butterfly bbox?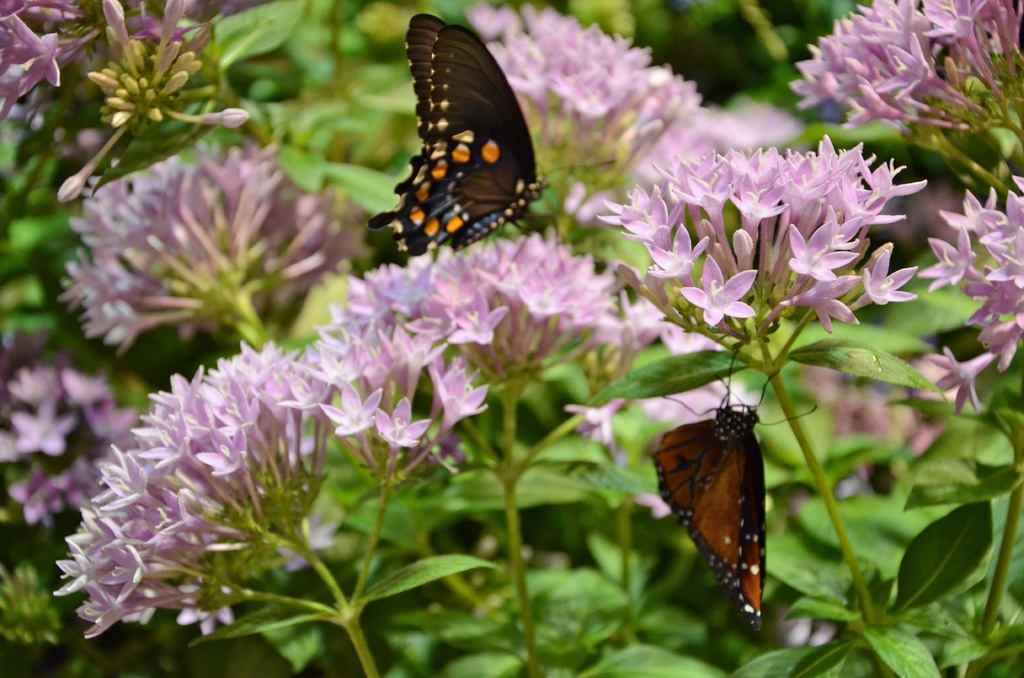
crop(353, 14, 547, 268)
